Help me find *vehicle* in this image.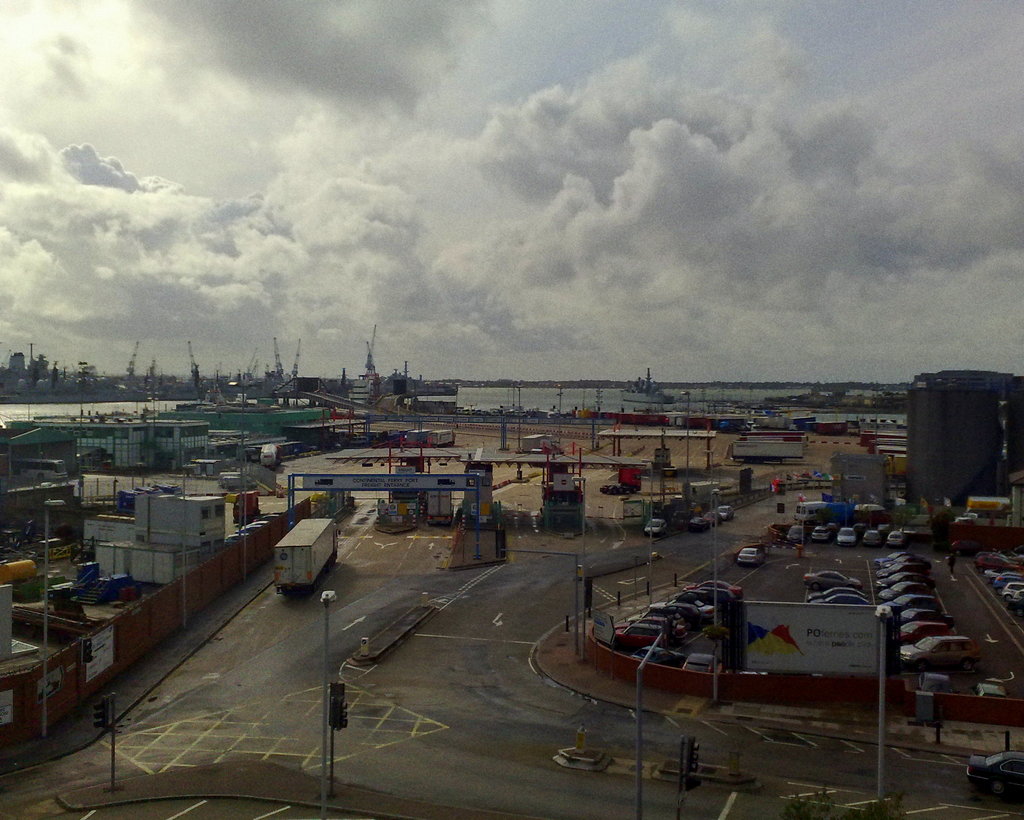
Found it: x1=804 y1=585 x2=864 y2=602.
